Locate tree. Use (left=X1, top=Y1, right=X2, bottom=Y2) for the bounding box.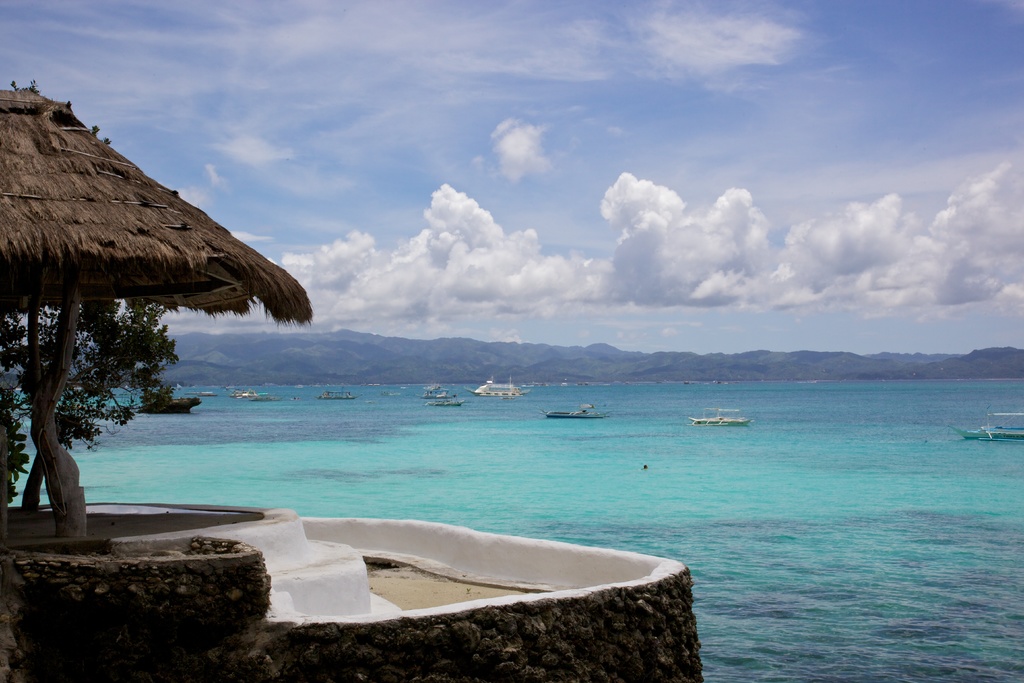
(left=20, top=297, right=212, bottom=486).
